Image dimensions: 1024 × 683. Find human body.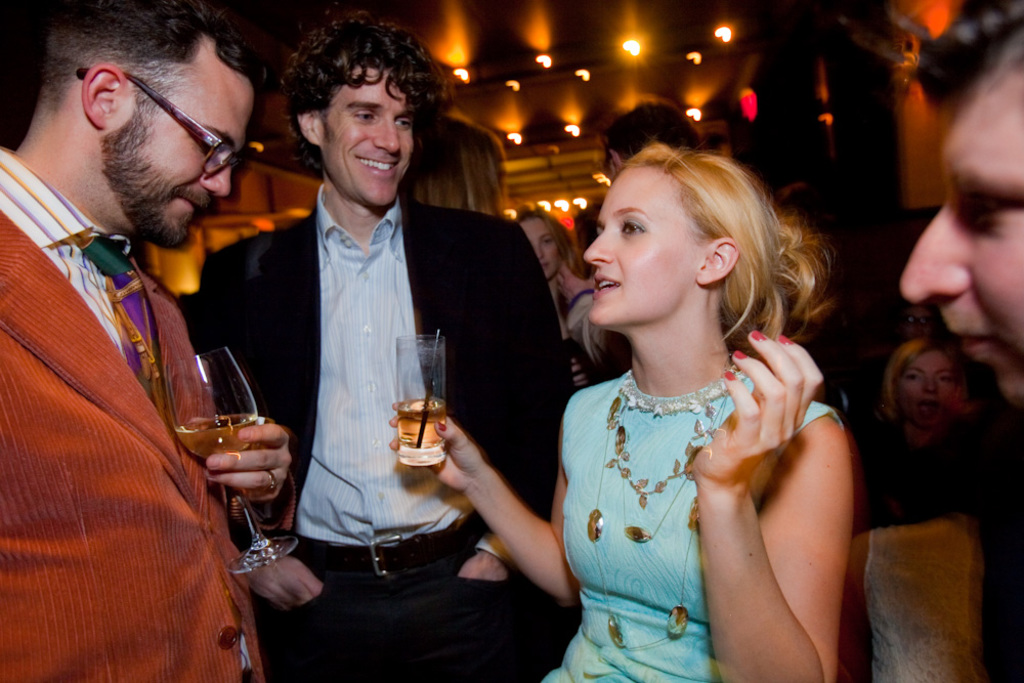
[515, 207, 633, 389].
